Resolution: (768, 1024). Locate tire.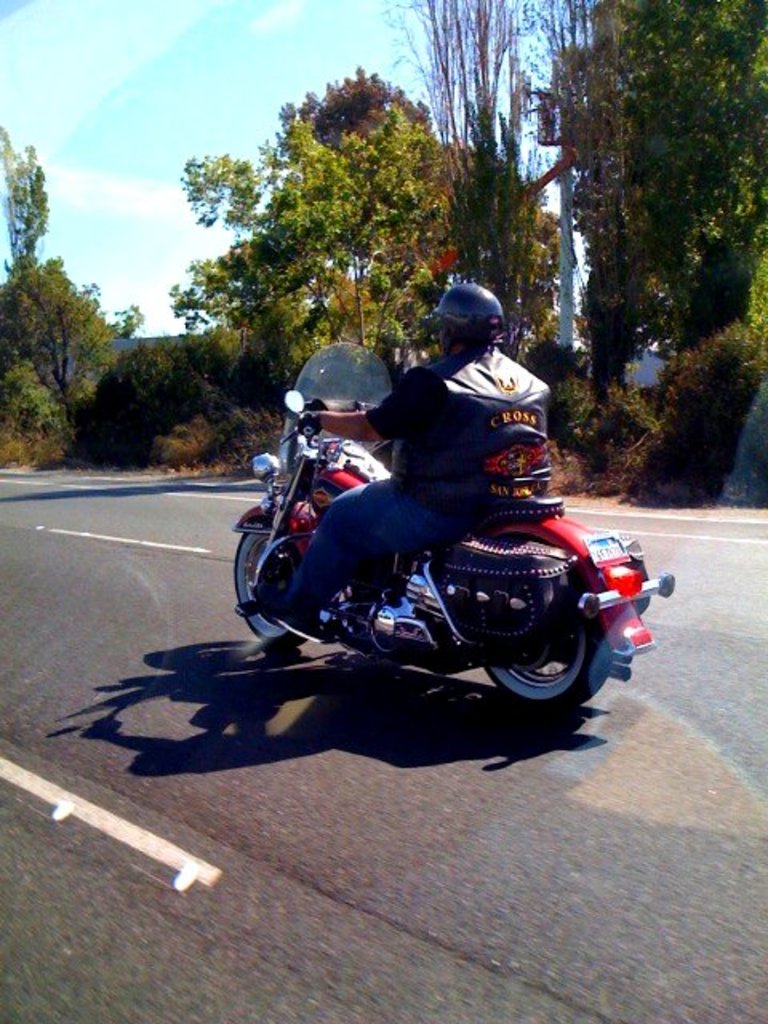
(left=232, top=533, right=307, bottom=648).
